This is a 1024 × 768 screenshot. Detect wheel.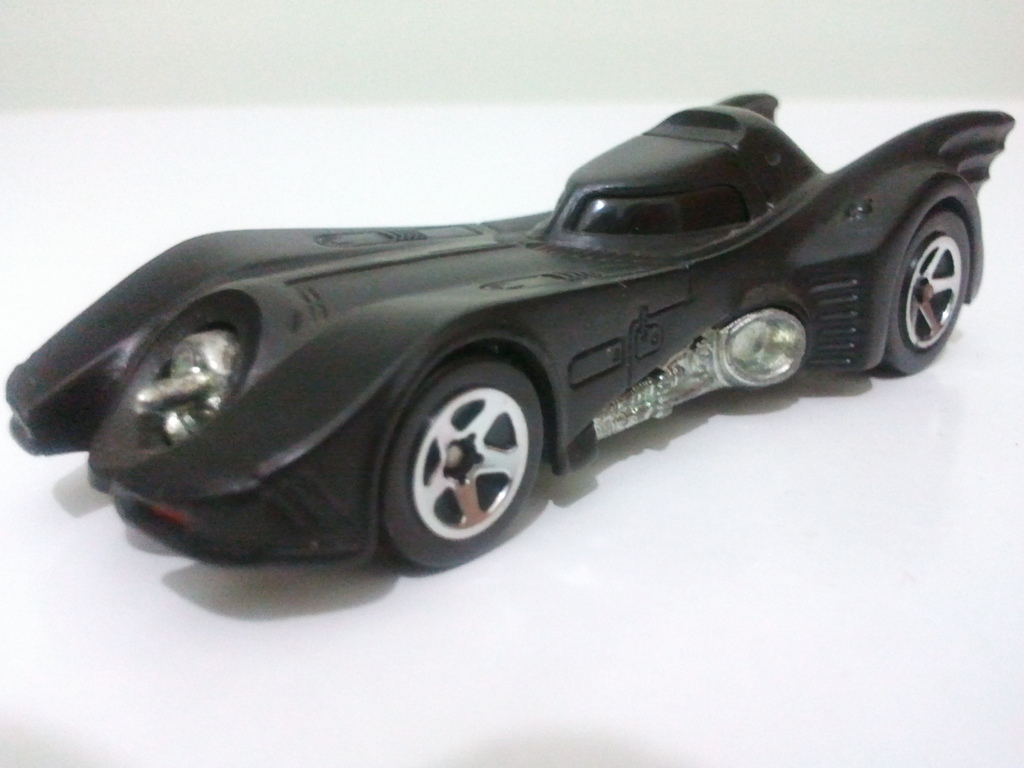
[left=886, top=211, right=972, bottom=376].
